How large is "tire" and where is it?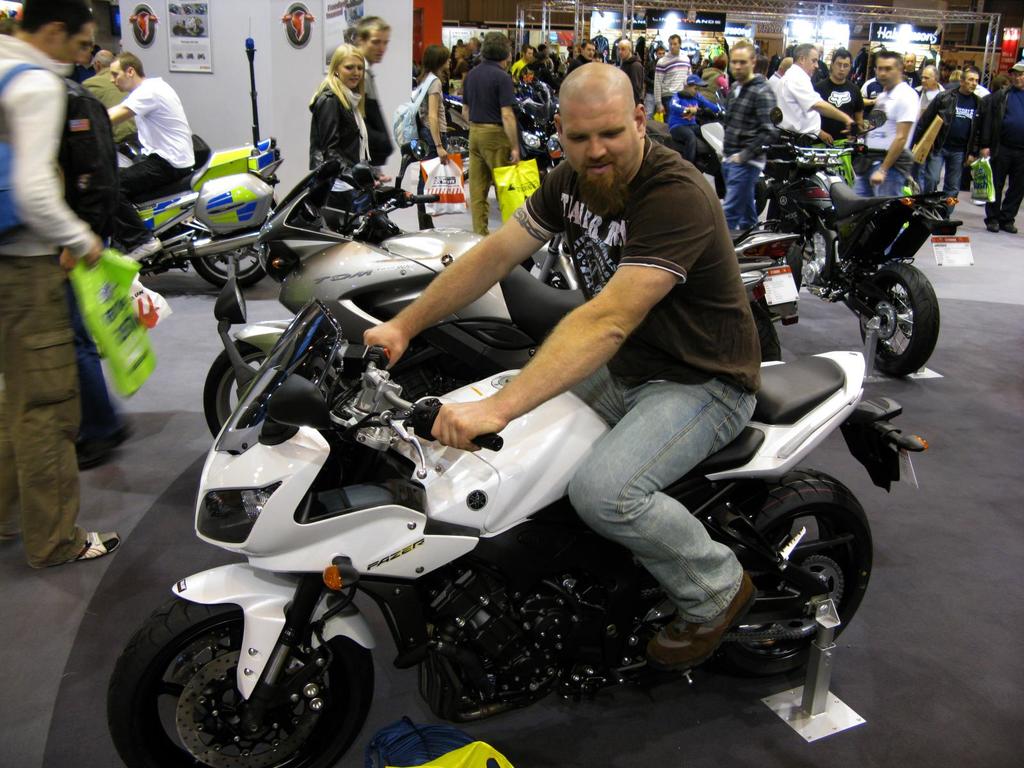
Bounding box: rect(711, 474, 875, 673).
